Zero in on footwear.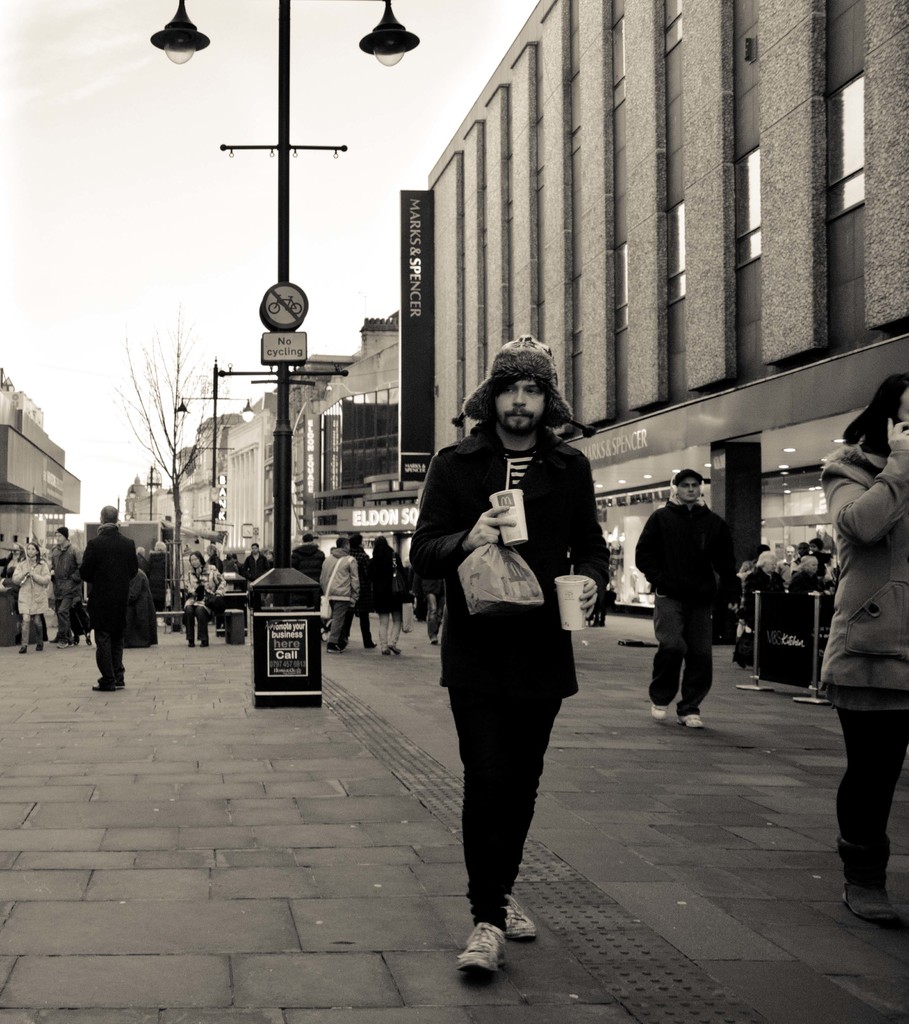
Zeroed in: [left=838, top=836, right=904, bottom=922].
